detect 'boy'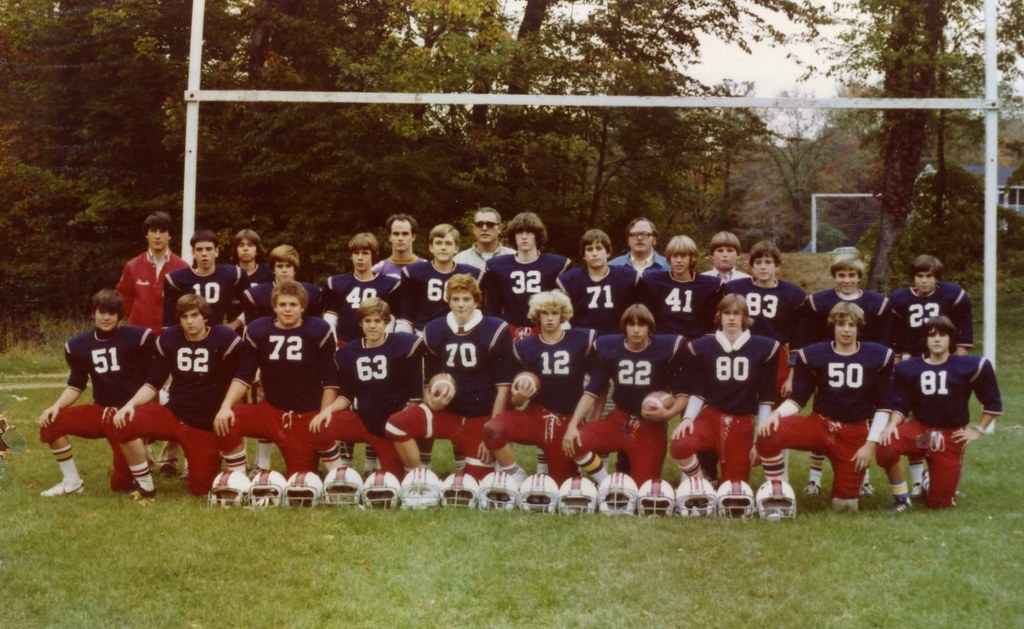
bbox=[30, 288, 181, 517]
